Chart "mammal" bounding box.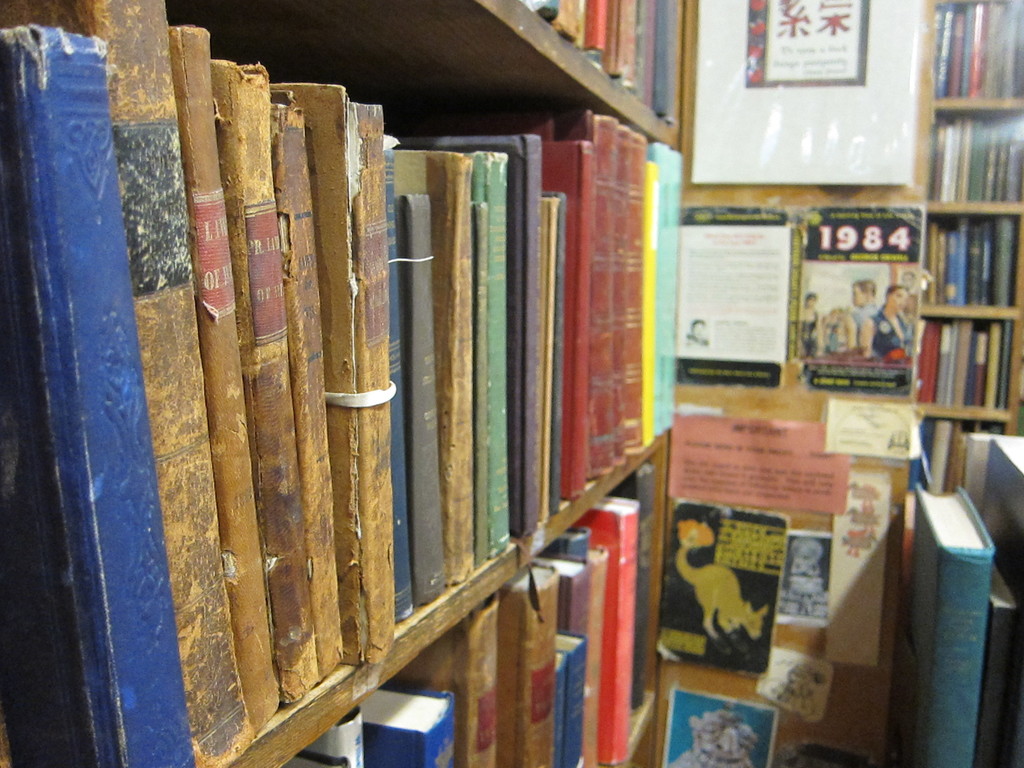
Charted: {"x1": 801, "y1": 292, "x2": 826, "y2": 353}.
